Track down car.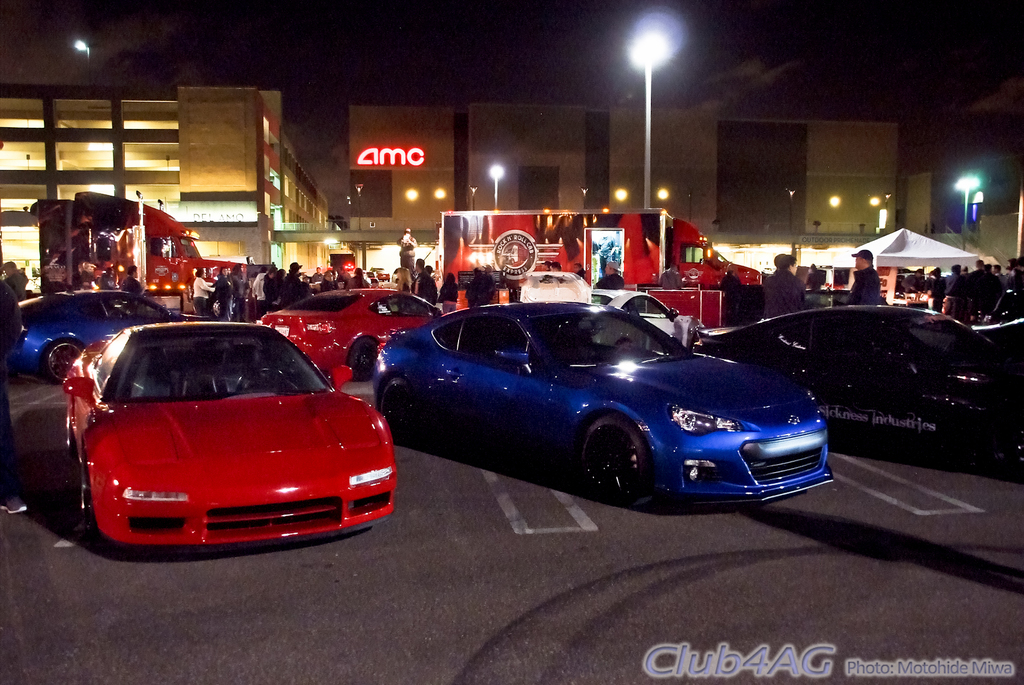
Tracked to x1=690, y1=302, x2=1023, y2=465.
